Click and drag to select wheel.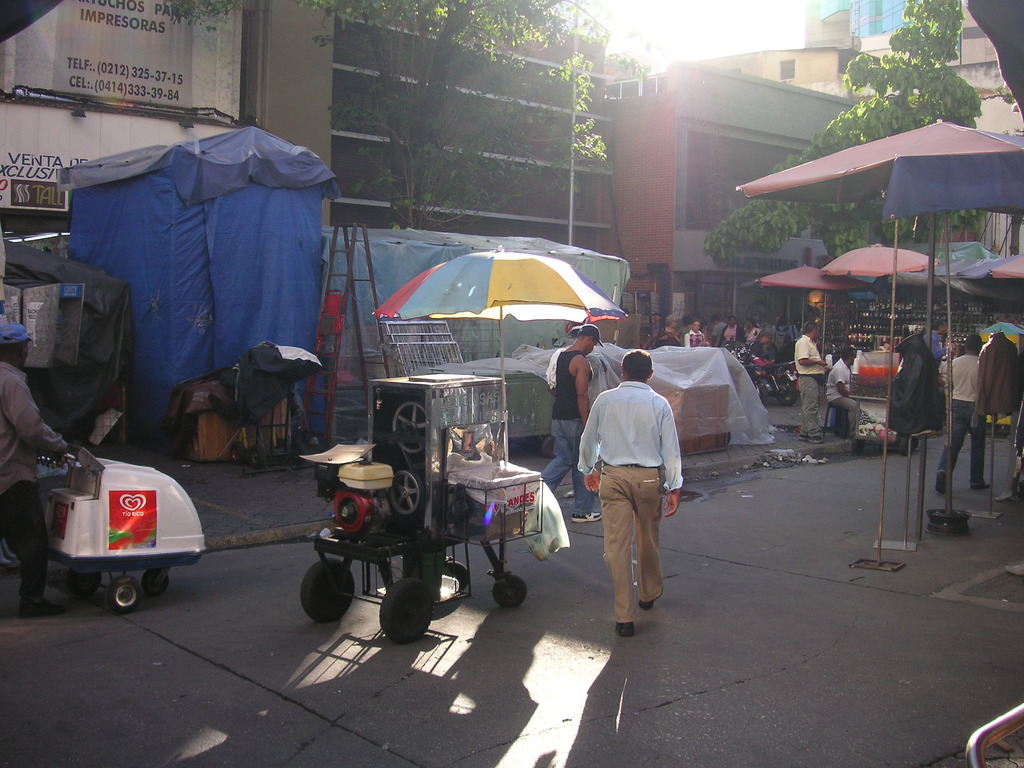
Selection: select_region(72, 567, 99, 596).
